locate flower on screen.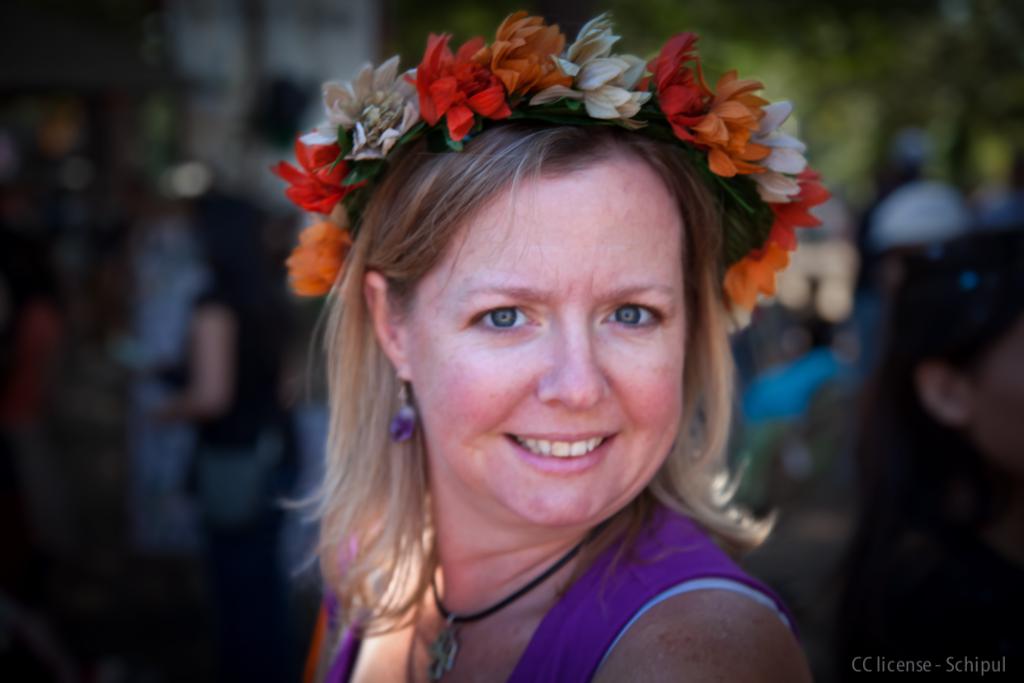
On screen at 527, 14, 652, 125.
